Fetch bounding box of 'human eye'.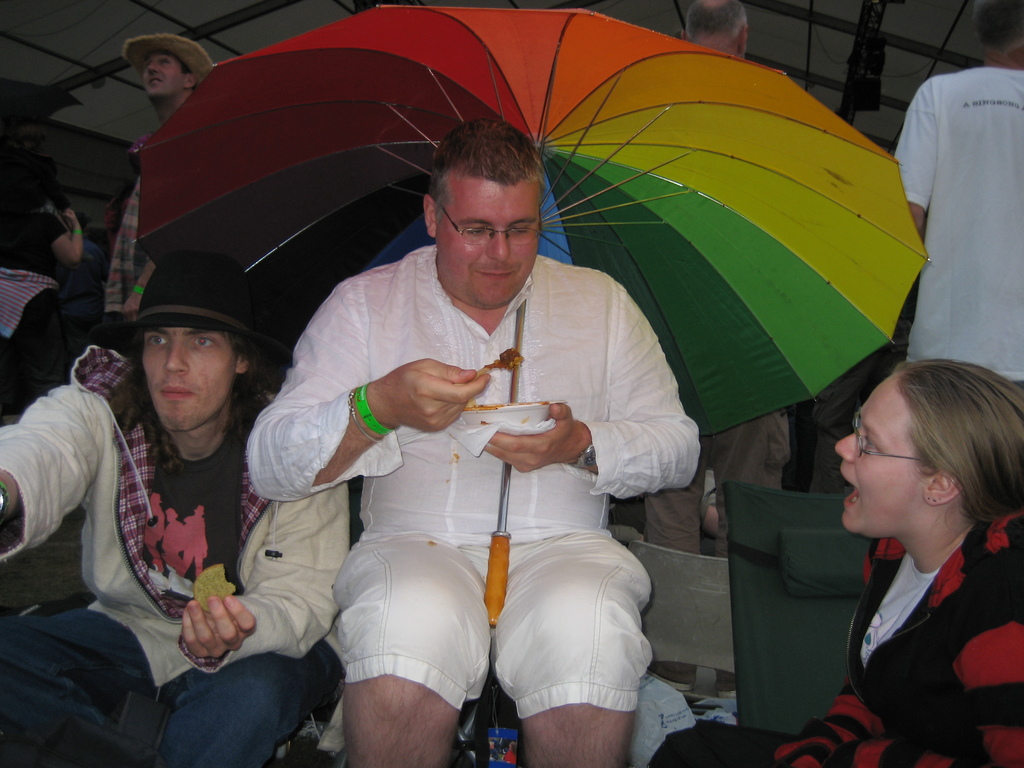
Bbox: l=460, t=221, r=488, b=239.
